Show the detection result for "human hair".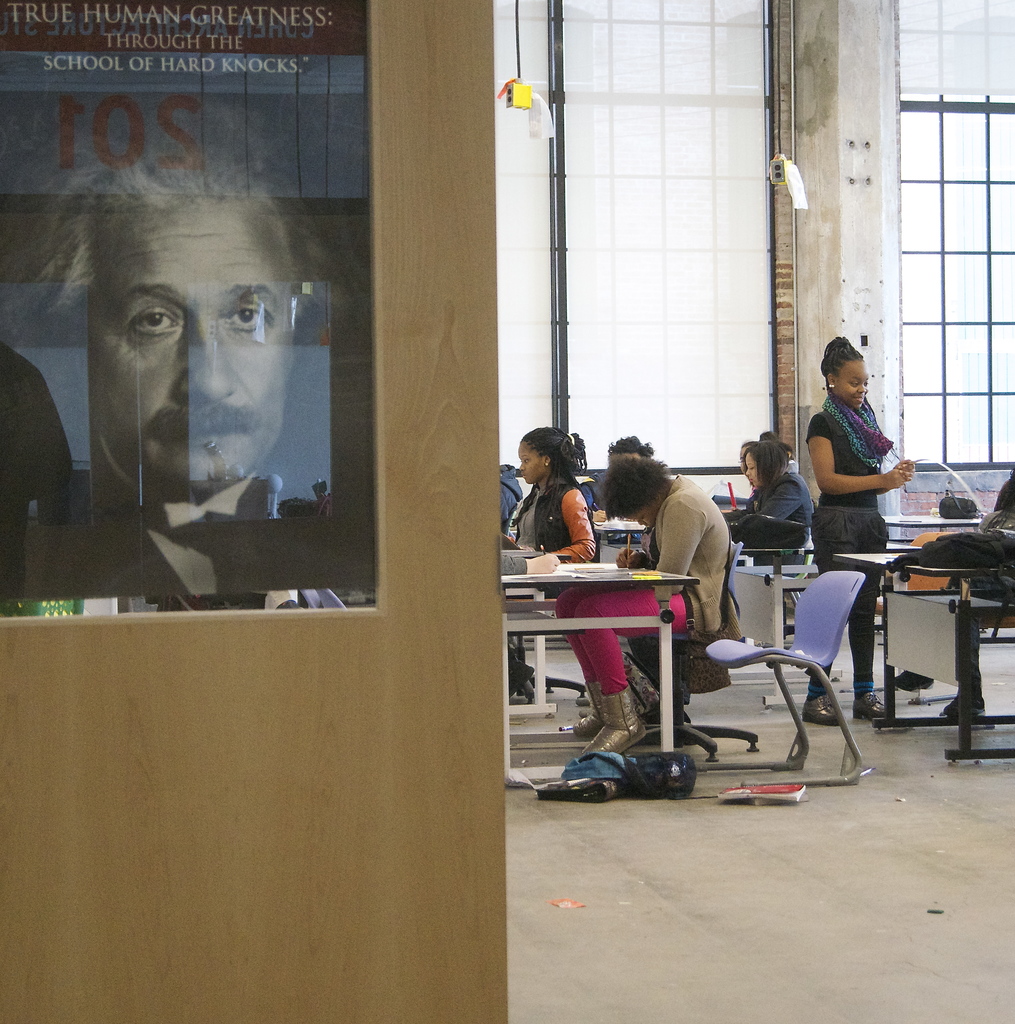
[left=514, top=423, right=572, bottom=538].
